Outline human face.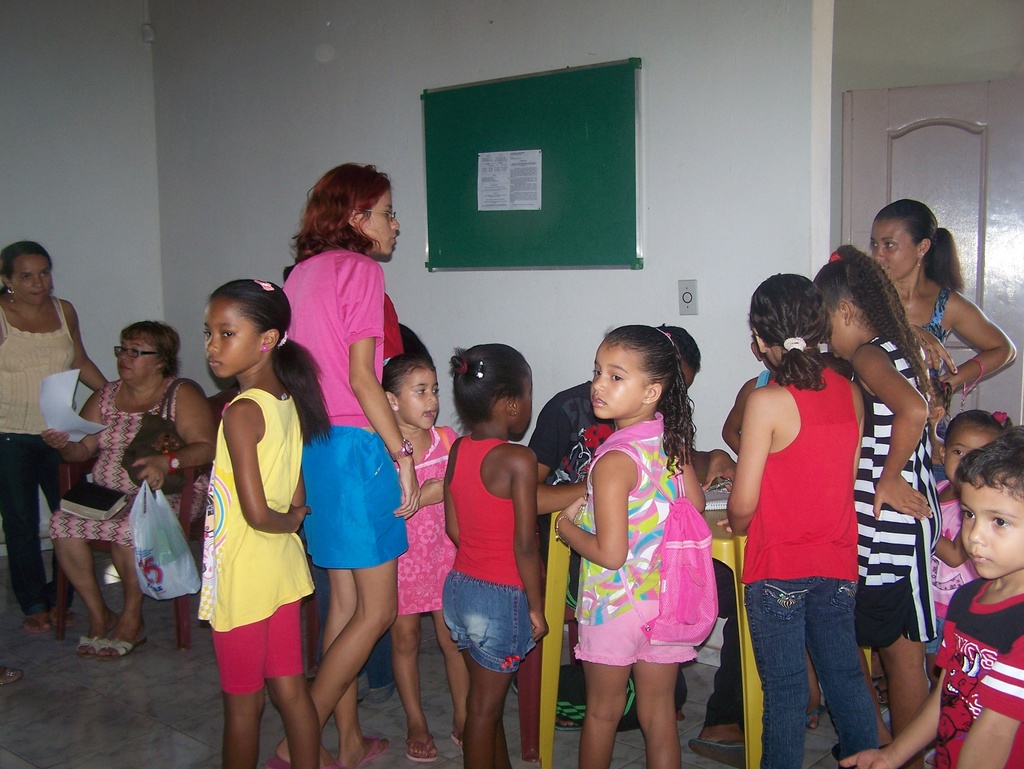
Outline: detection(8, 254, 54, 301).
